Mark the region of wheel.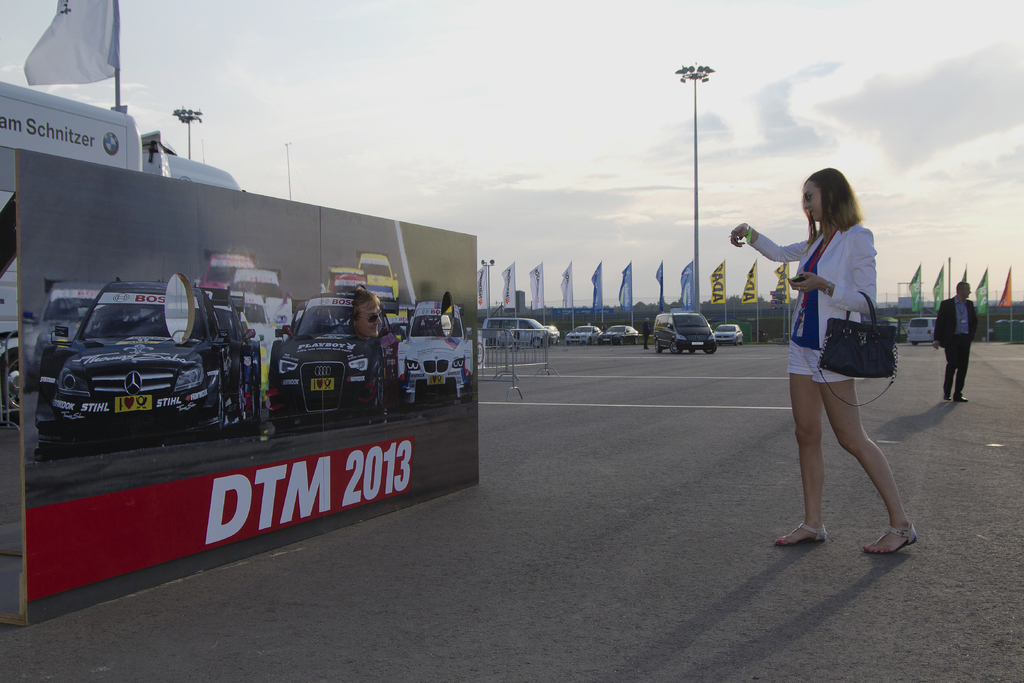
Region: <bbox>591, 336, 595, 340</bbox>.
